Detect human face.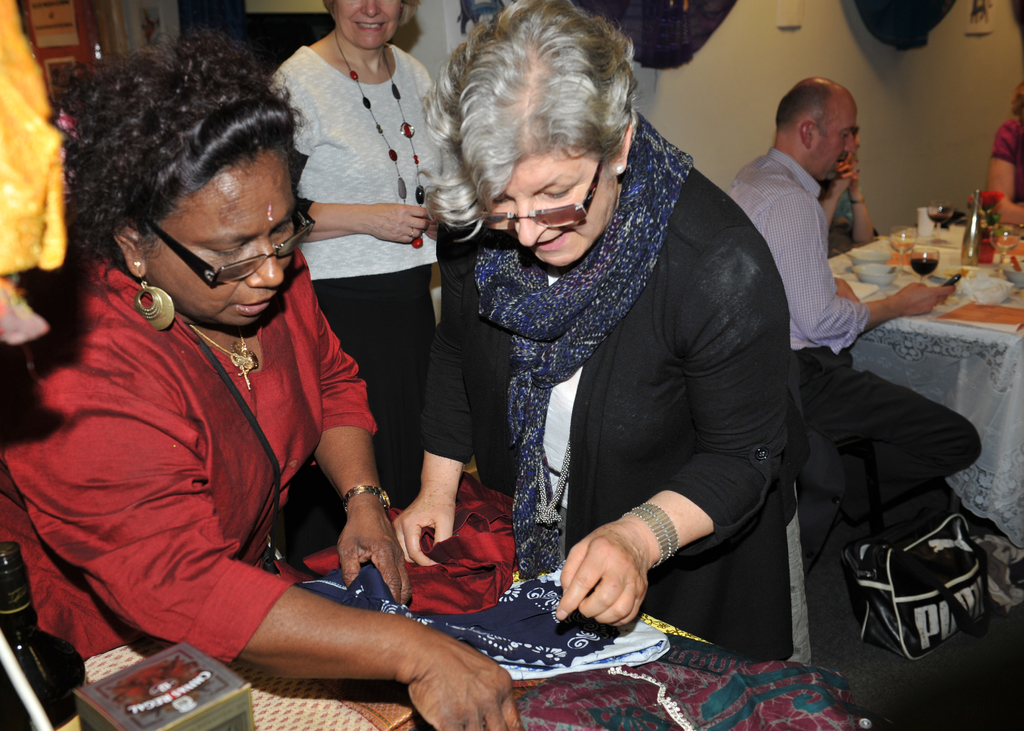
Detected at 332, 0, 401, 49.
